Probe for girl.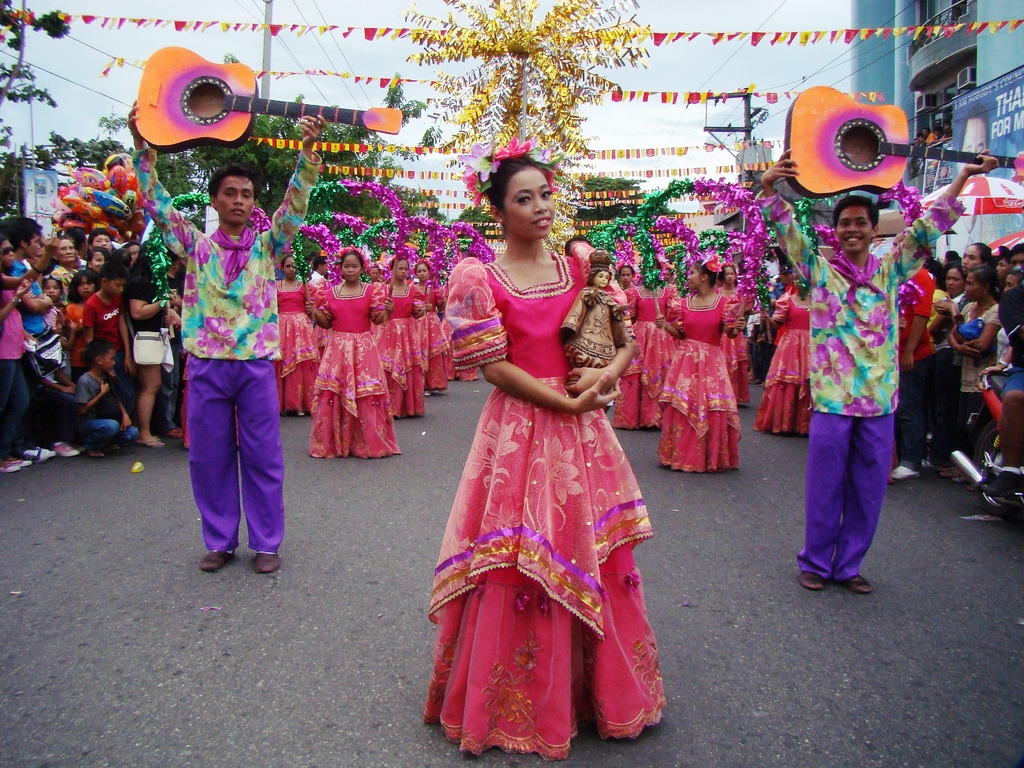
Probe result: (74,338,141,454).
